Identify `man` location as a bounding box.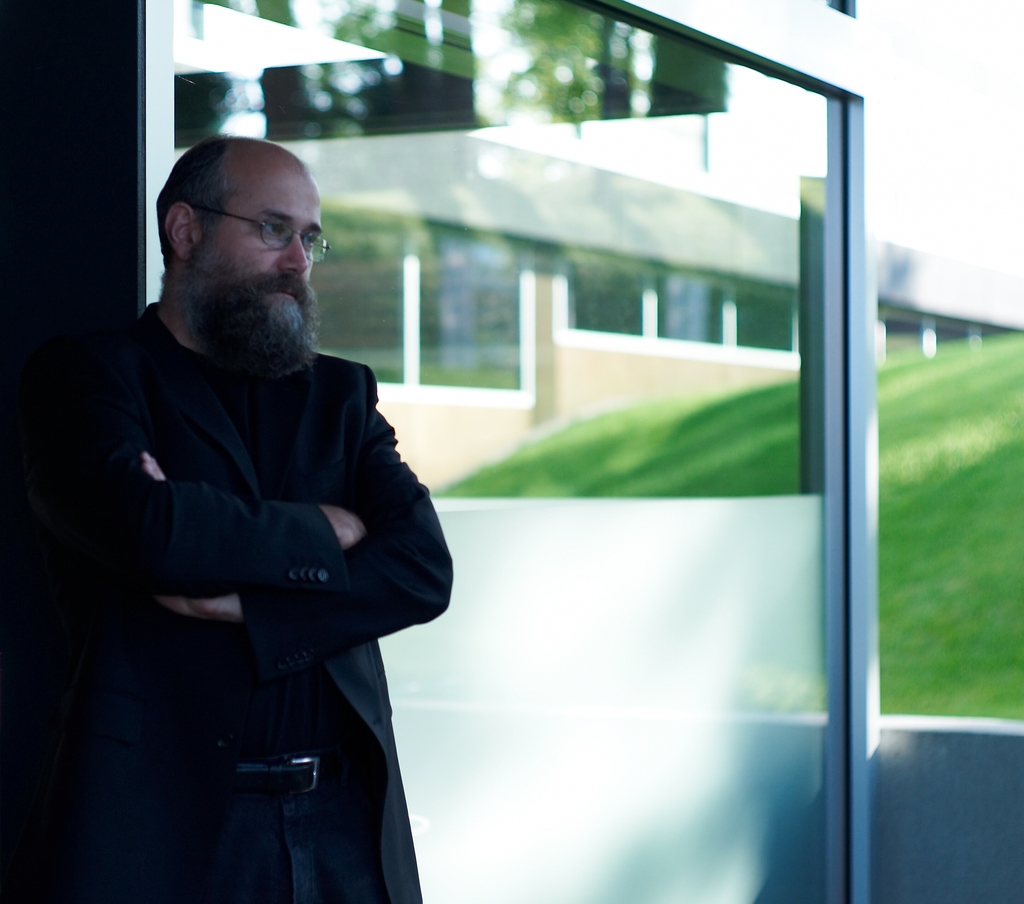
(46, 120, 467, 881).
